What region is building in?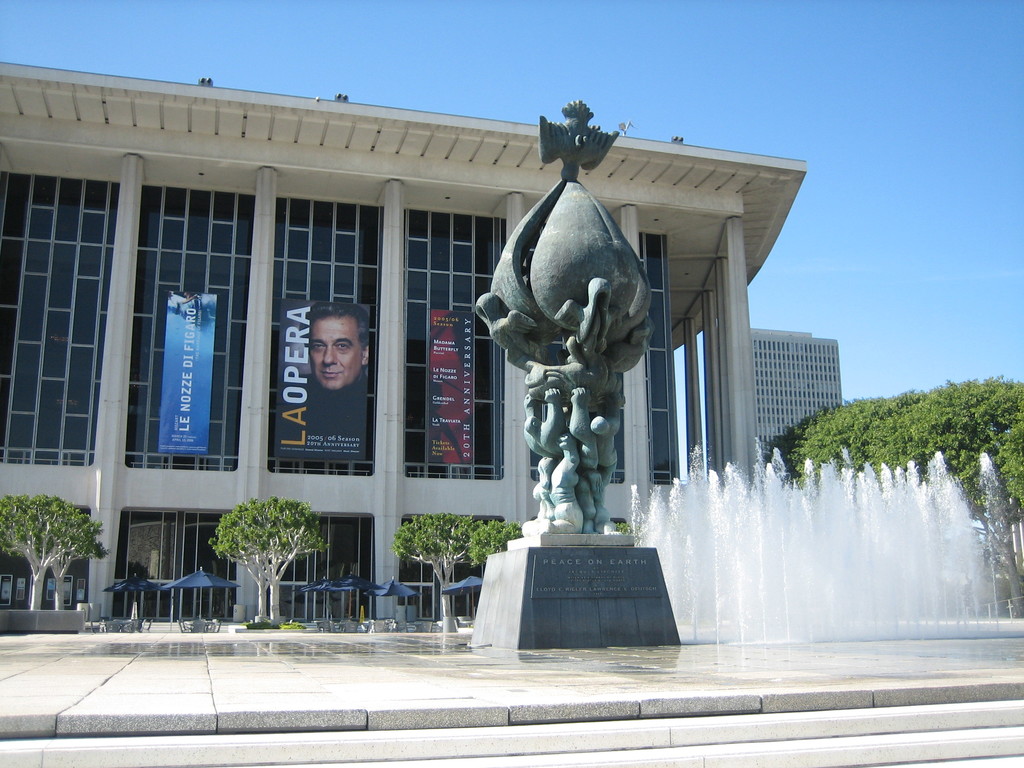
(0, 50, 800, 624).
